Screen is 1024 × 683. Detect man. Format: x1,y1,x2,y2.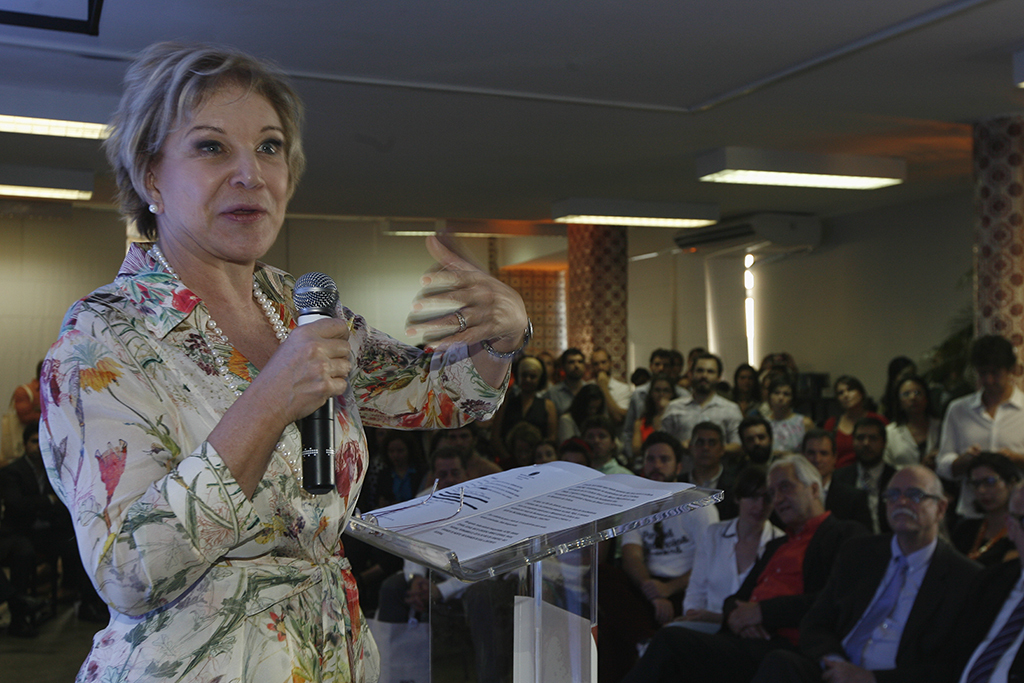
546,341,599,447.
